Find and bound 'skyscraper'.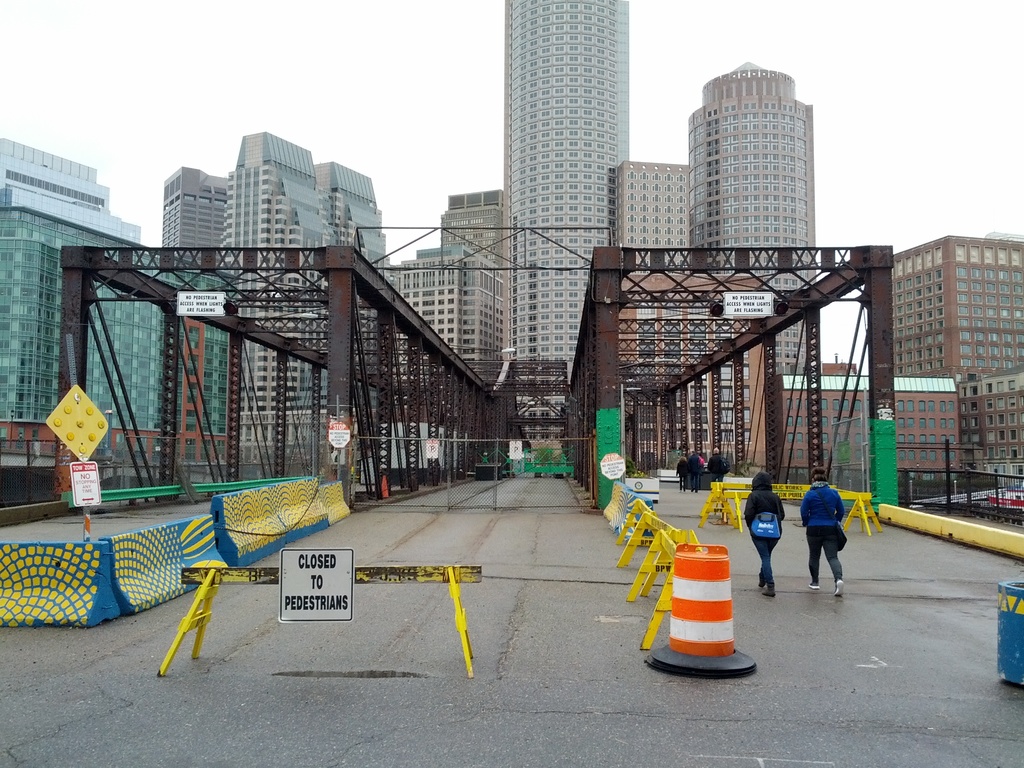
Bound: BBox(749, 349, 963, 506).
